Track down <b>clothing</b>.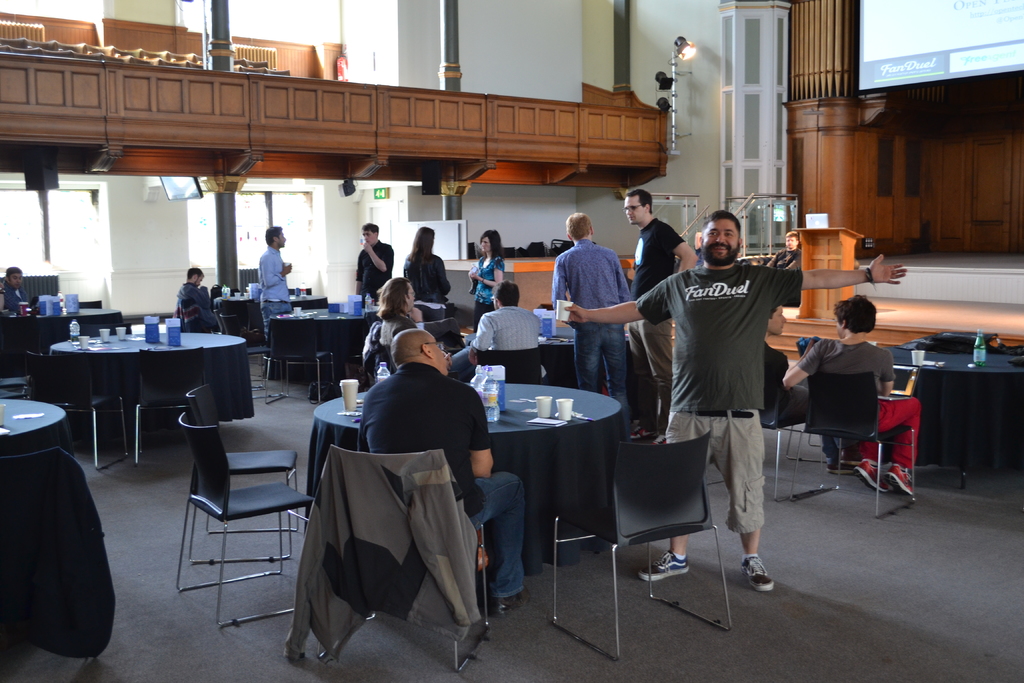
Tracked to [352,235,399,308].
